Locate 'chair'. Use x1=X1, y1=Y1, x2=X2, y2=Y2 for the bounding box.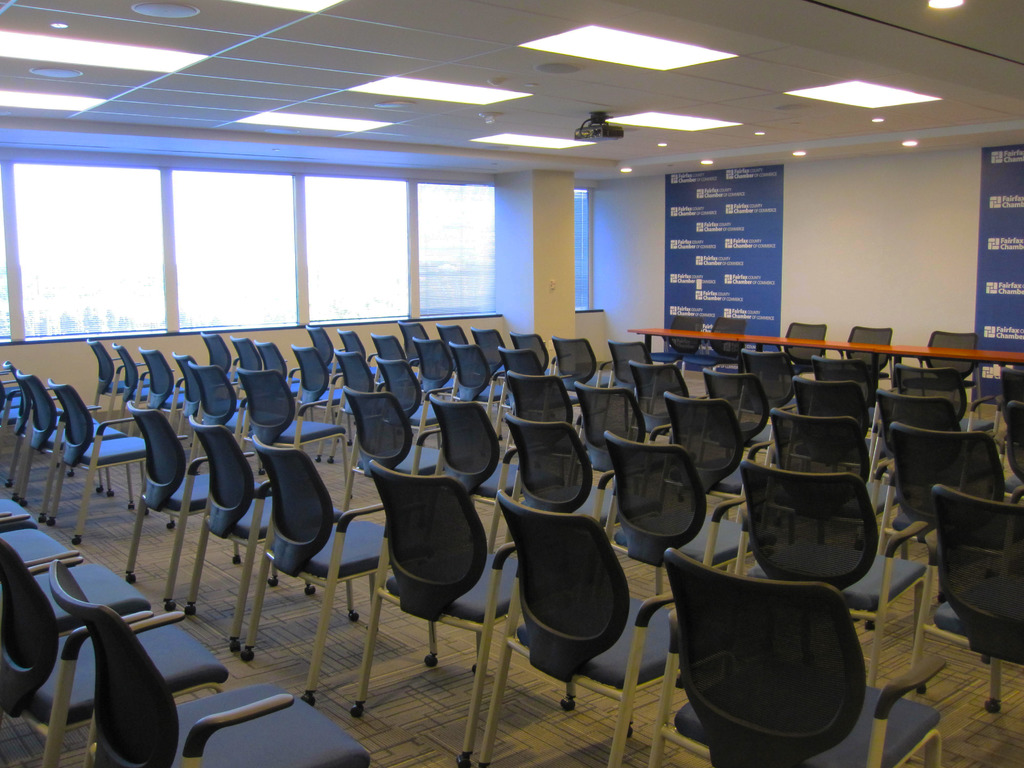
x1=996, y1=369, x2=1023, y2=448.
